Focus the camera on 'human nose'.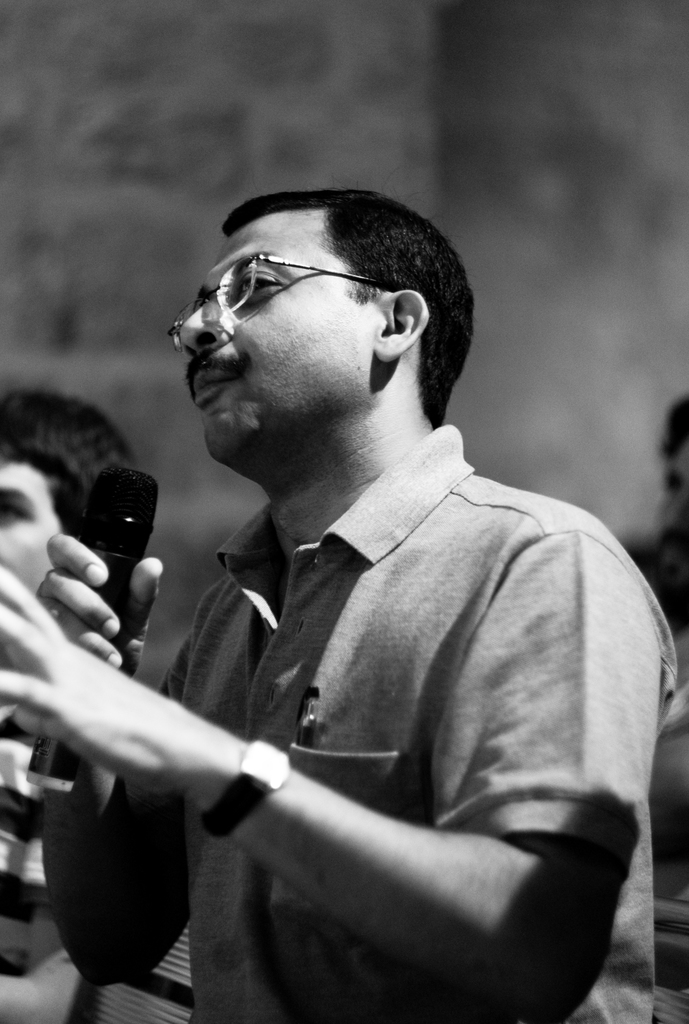
Focus region: left=177, top=298, right=233, bottom=356.
